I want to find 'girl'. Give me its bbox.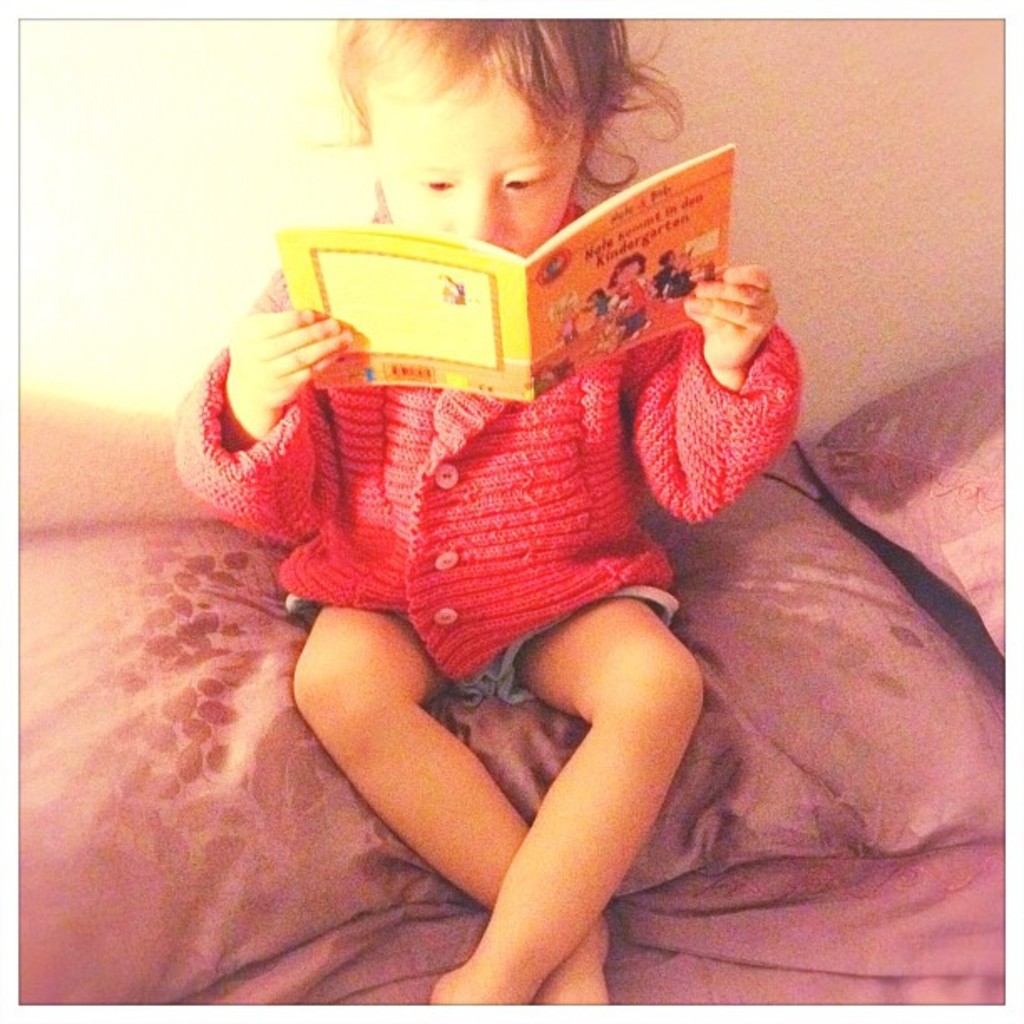
x1=171 y1=17 x2=803 y2=1007.
